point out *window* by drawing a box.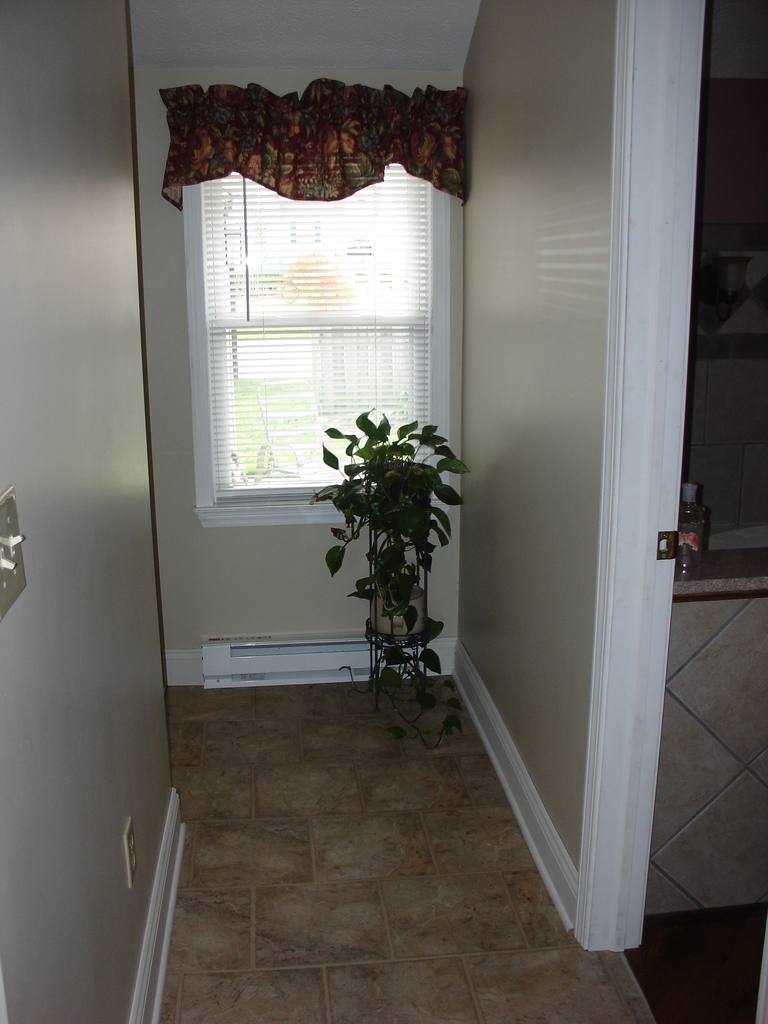
bbox=[154, 109, 471, 529].
